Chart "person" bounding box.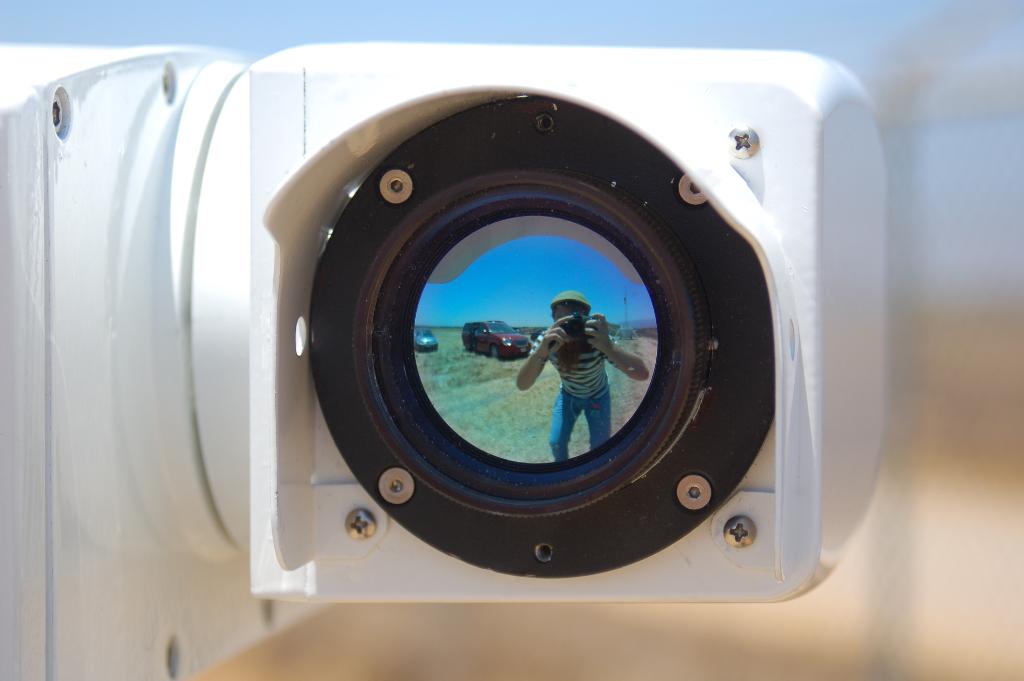
Charted: [518,294,648,443].
